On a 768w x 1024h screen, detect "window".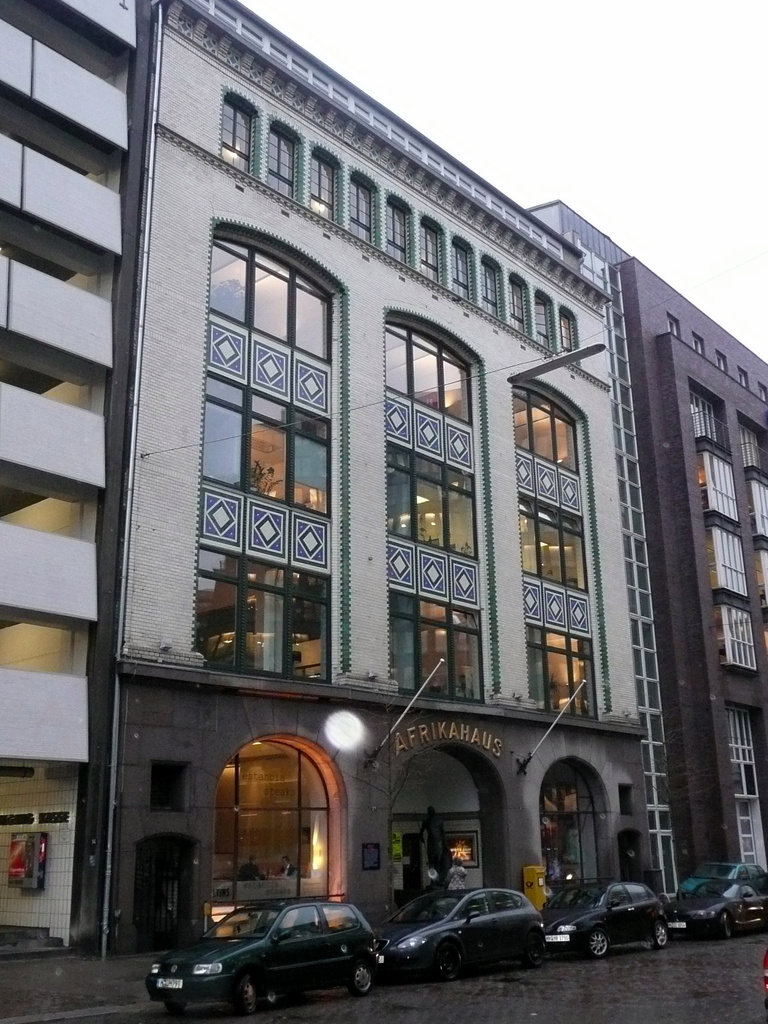
region(351, 168, 383, 247).
